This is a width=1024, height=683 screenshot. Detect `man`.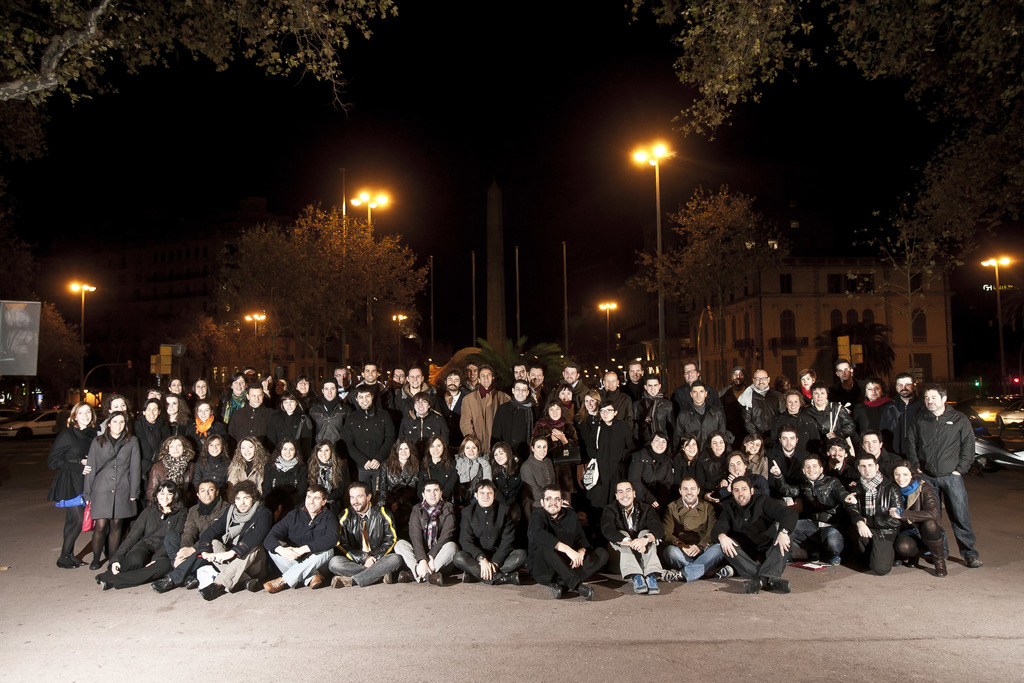
<region>307, 379, 354, 464</region>.
